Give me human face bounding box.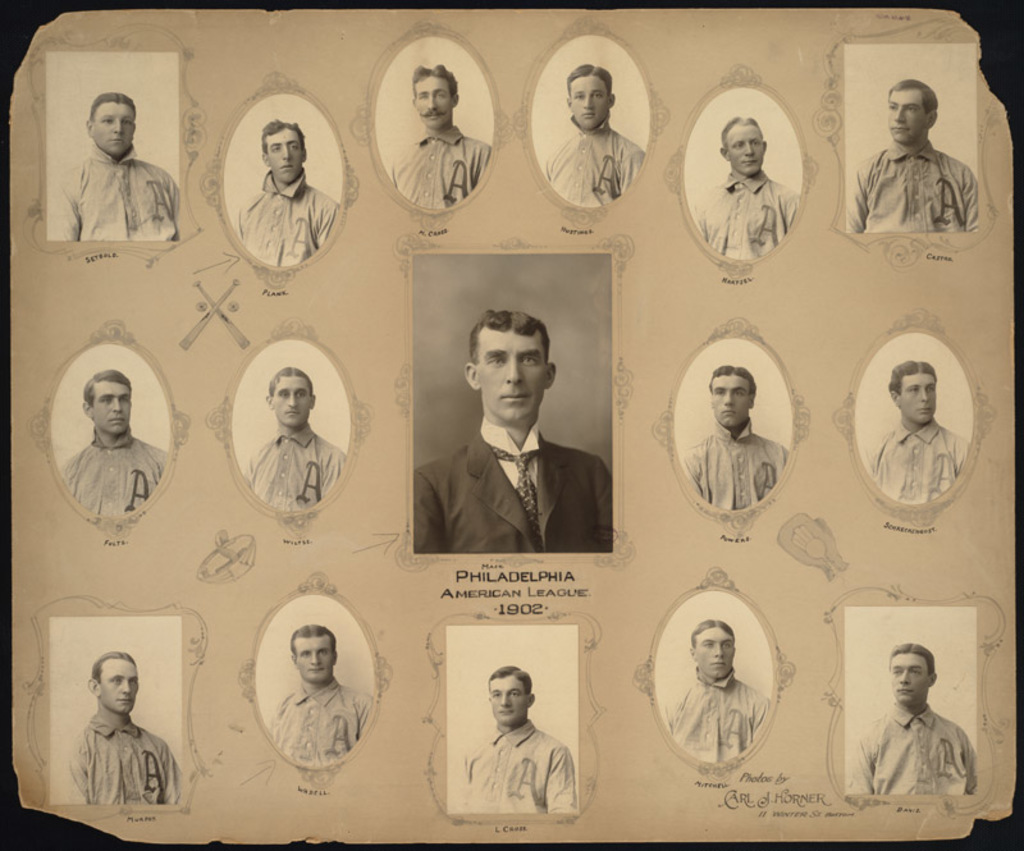
(x1=713, y1=378, x2=749, y2=427).
